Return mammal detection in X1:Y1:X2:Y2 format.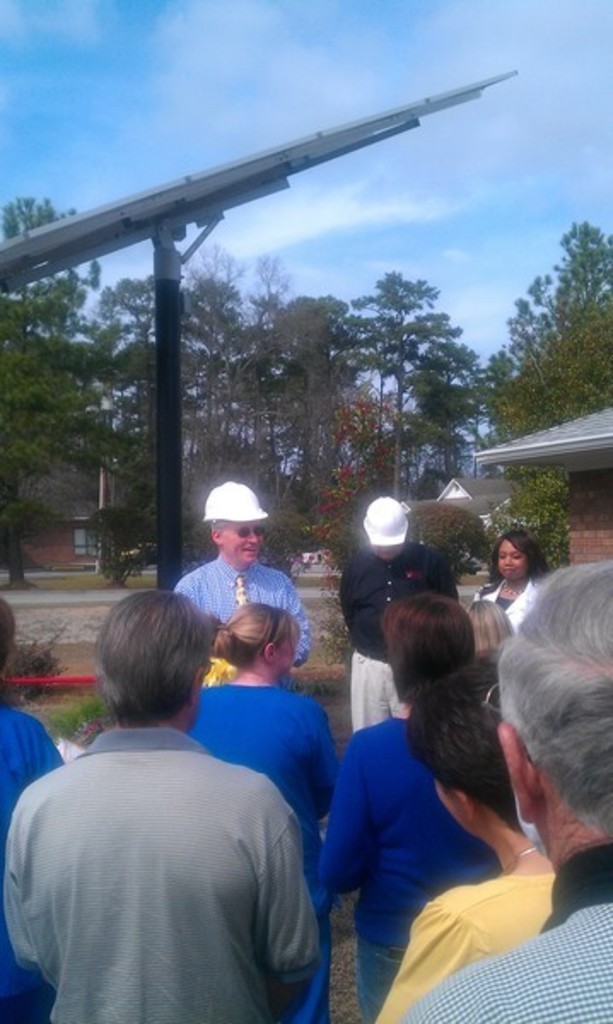
0:592:68:1022.
